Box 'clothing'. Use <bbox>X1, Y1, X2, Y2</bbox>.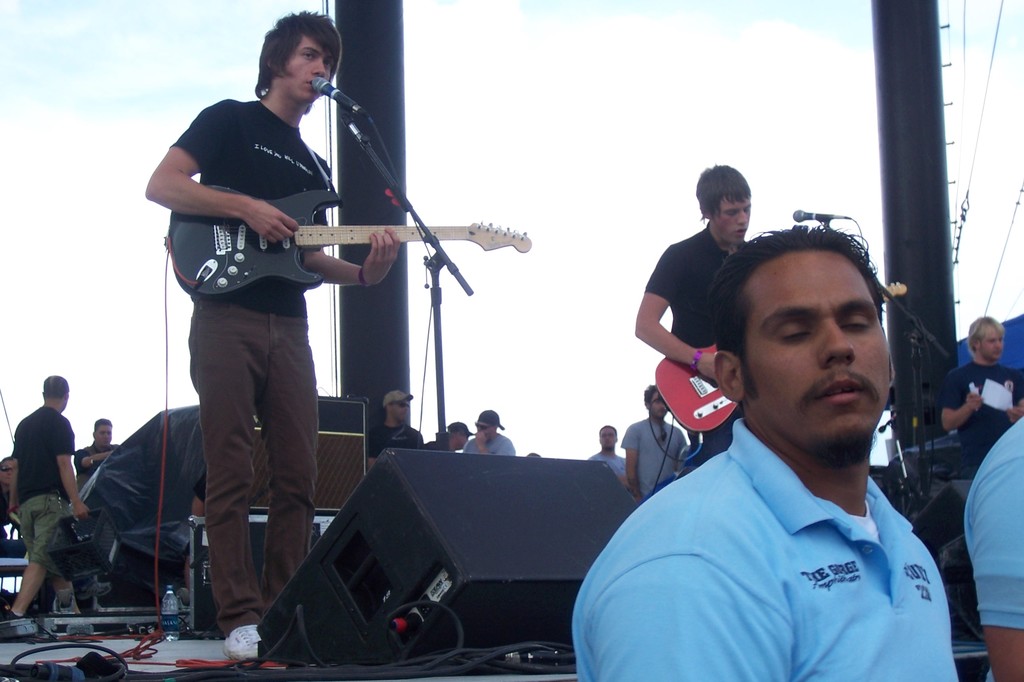
<bbox>13, 405, 77, 567</bbox>.
